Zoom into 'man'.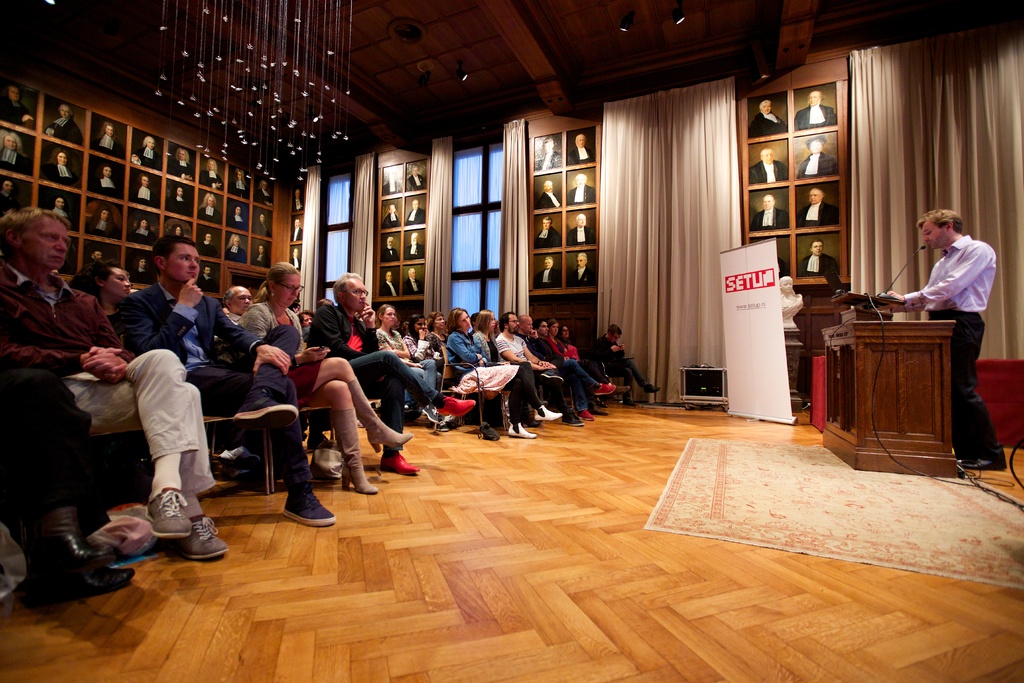
Zoom target: (x1=43, y1=100, x2=86, y2=146).
